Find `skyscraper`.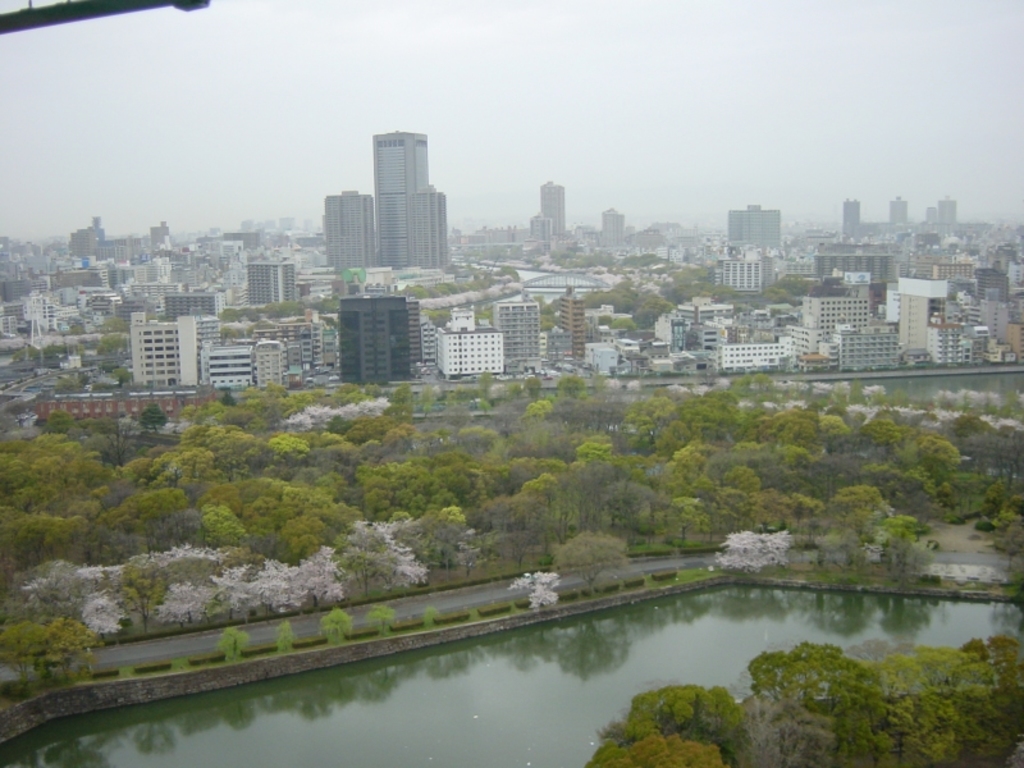
[375, 129, 433, 271].
